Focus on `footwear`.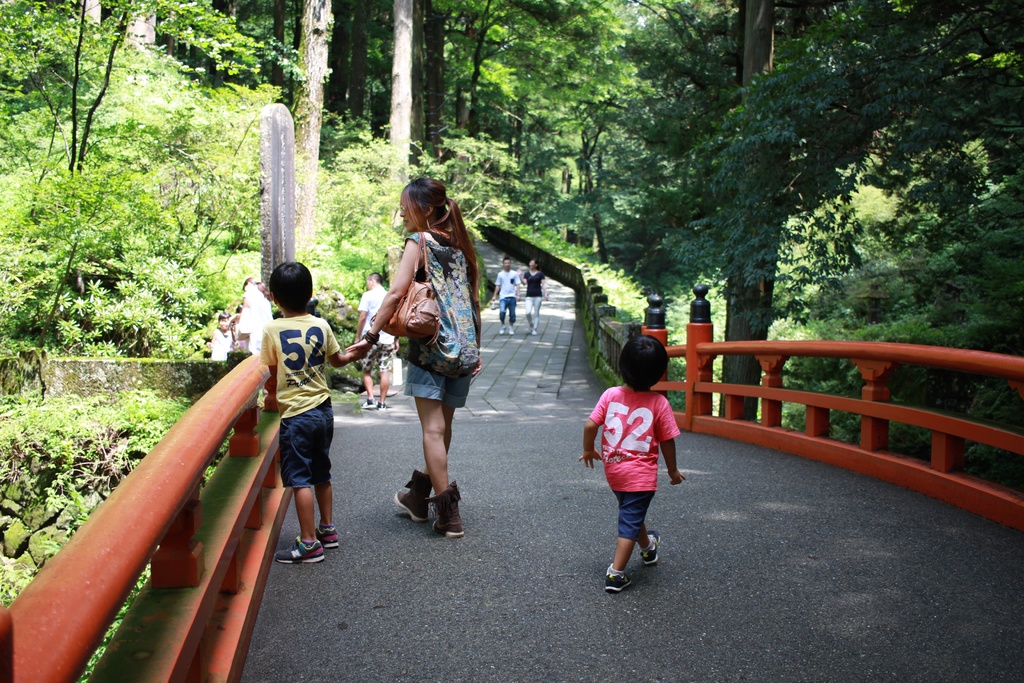
Focused at [left=390, top=472, right=431, bottom=529].
